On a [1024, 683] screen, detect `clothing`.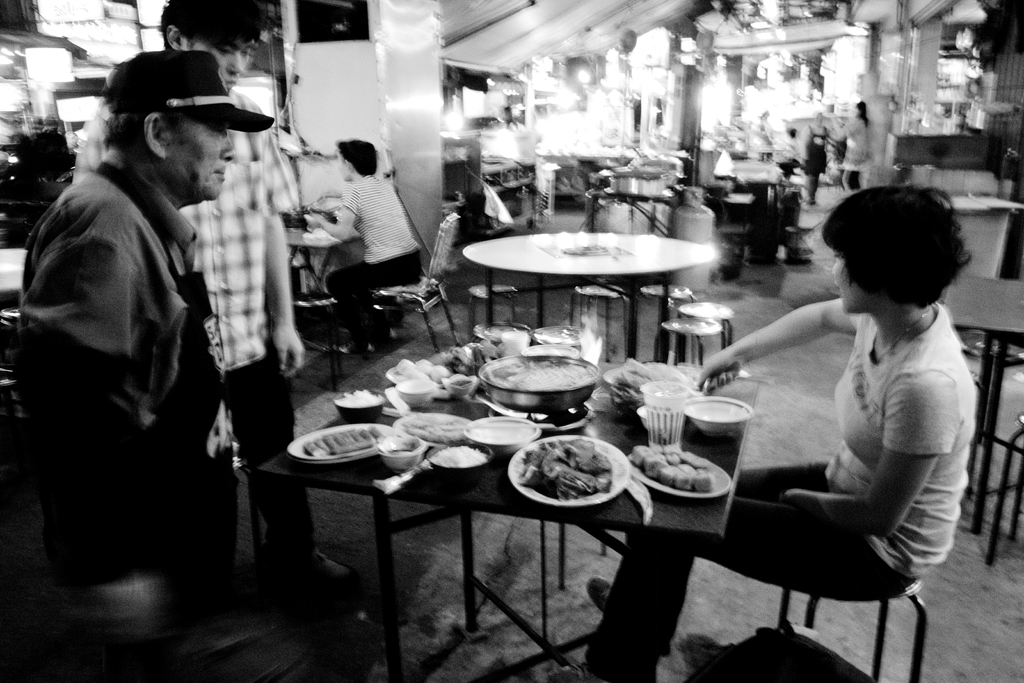
{"x1": 589, "y1": 291, "x2": 979, "y2": 682}.
